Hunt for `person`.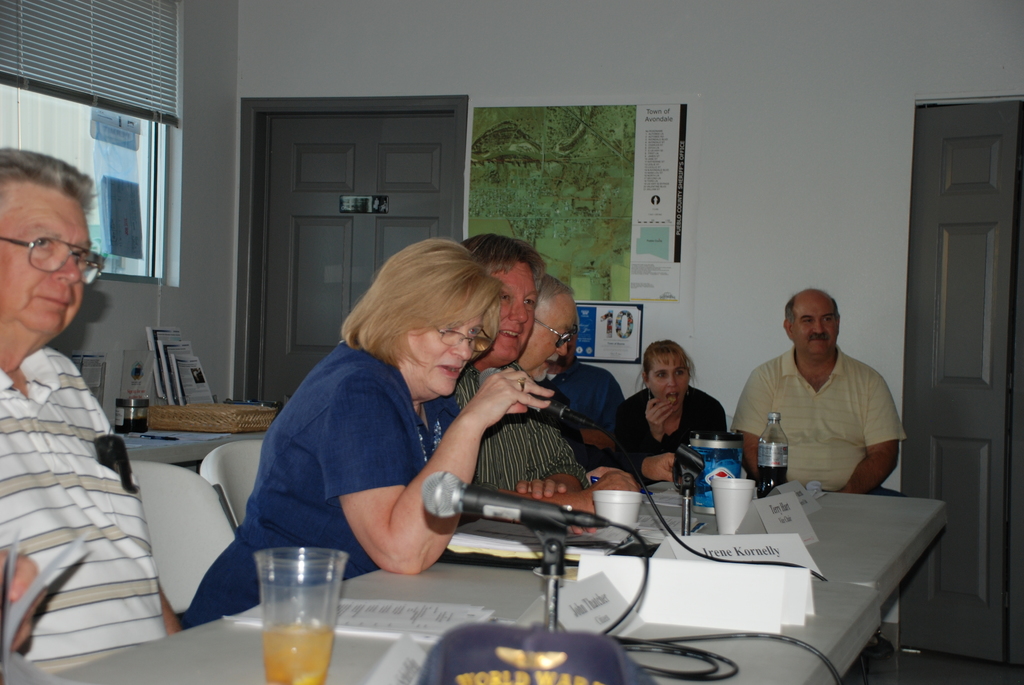
Hunted down at box=[448, 236, 637, 514].
